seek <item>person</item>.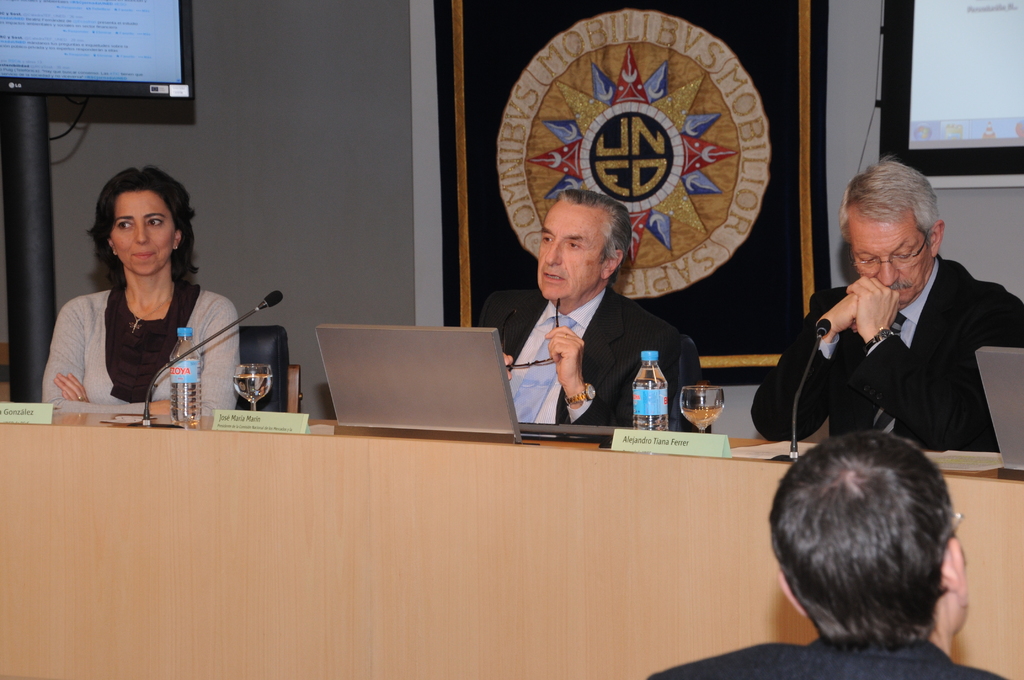
(x1=652, y1=424, x2=1012, y2=679).
